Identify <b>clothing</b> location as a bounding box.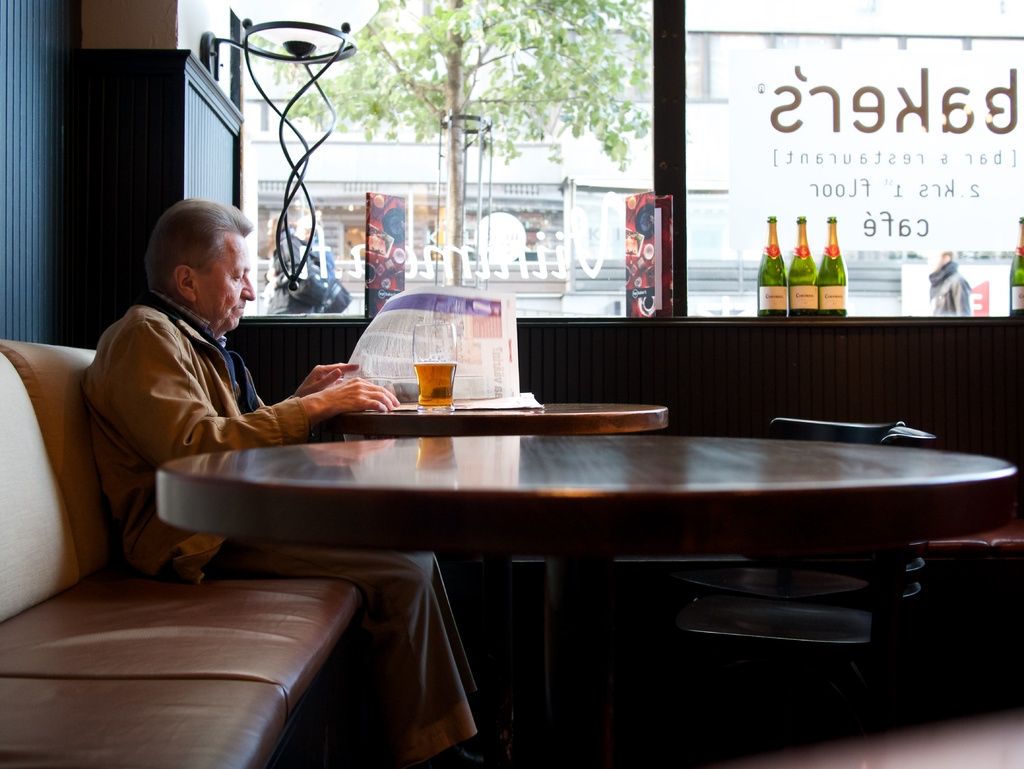
x1=922 y1=257 x2=968 y2=311.
